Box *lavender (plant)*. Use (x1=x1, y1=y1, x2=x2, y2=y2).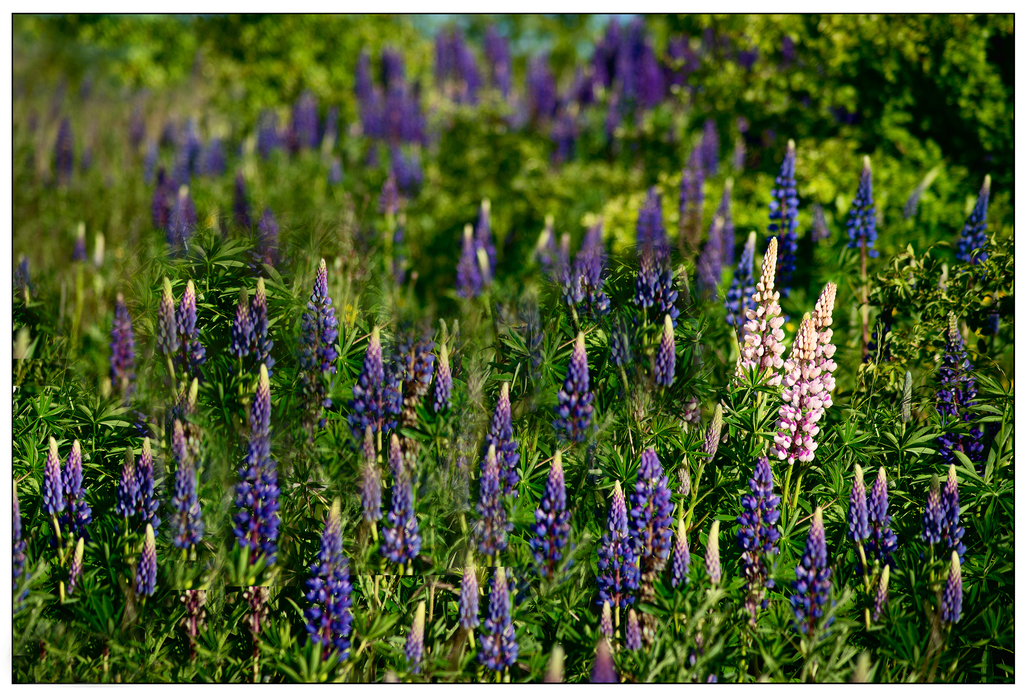
(x1=907, y1=489, x2=960, y2=611).
